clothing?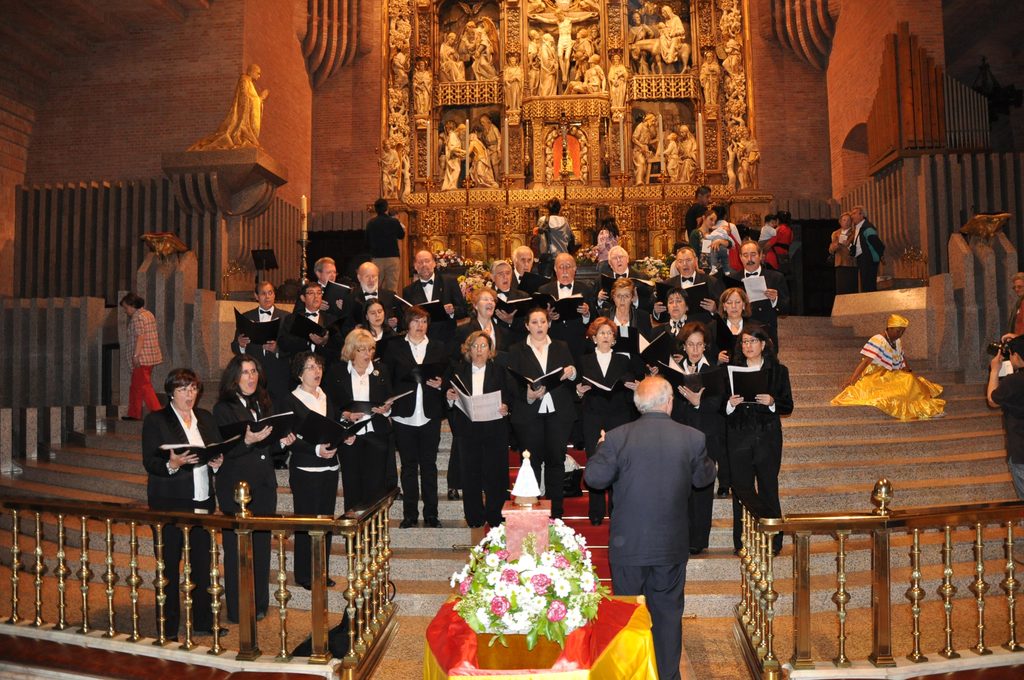
433, 353, 512, 531
